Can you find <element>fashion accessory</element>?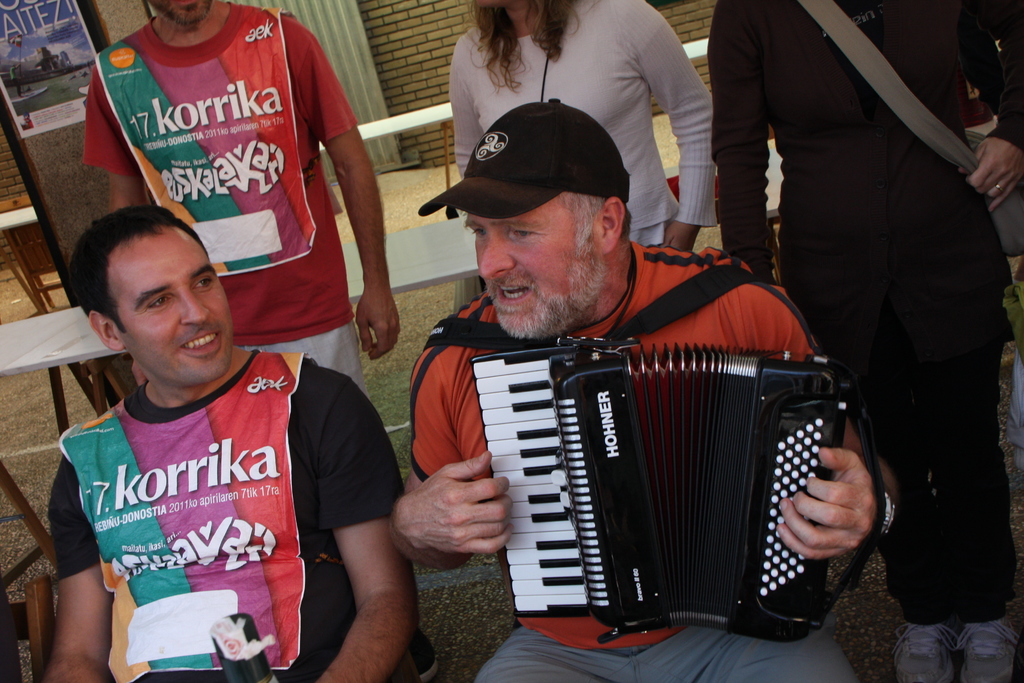
Yes, bounding box: 417, 98, 632, 215.
